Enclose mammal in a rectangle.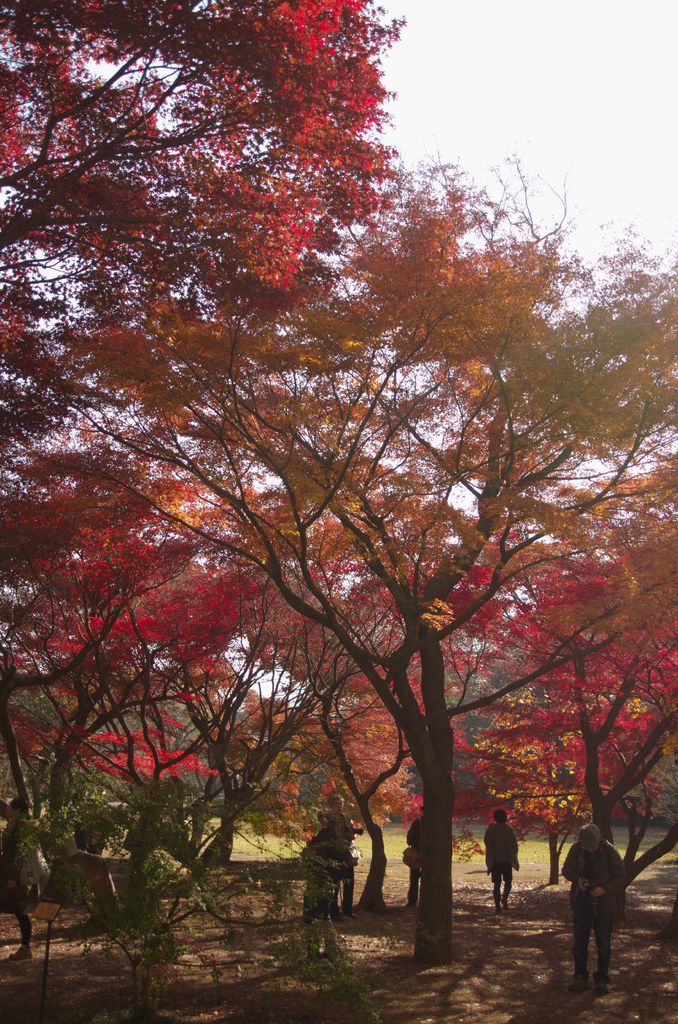
408:803:421:899.
